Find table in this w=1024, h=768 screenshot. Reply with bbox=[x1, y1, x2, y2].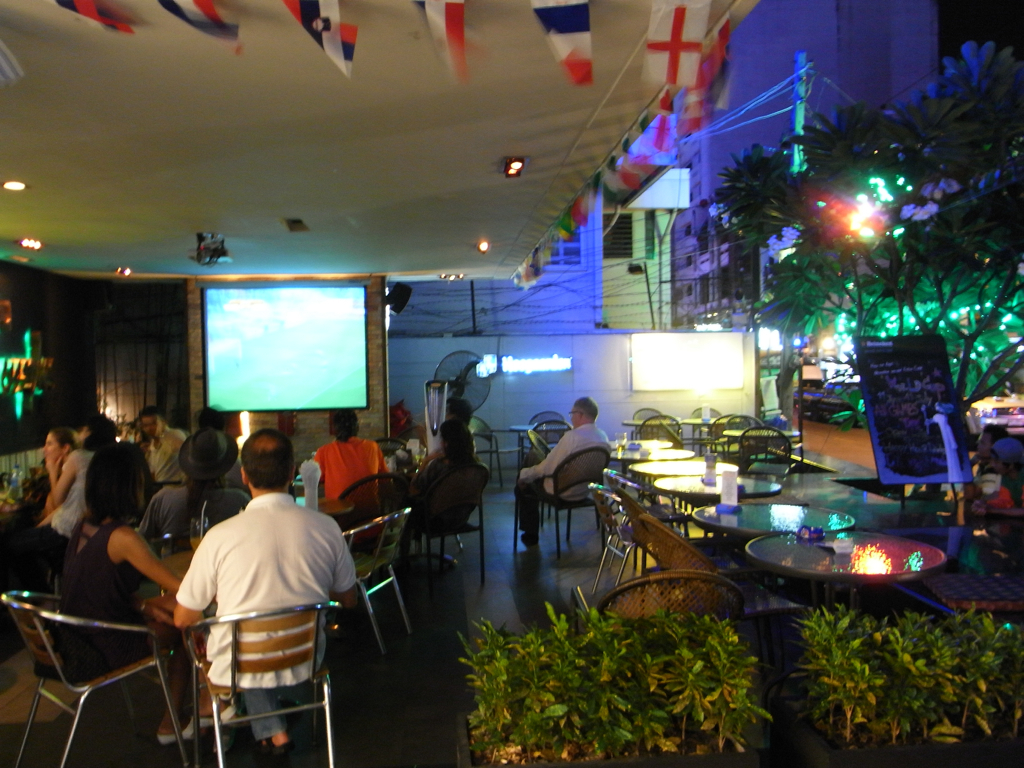
bbox=[647, 460, 988, 666].
